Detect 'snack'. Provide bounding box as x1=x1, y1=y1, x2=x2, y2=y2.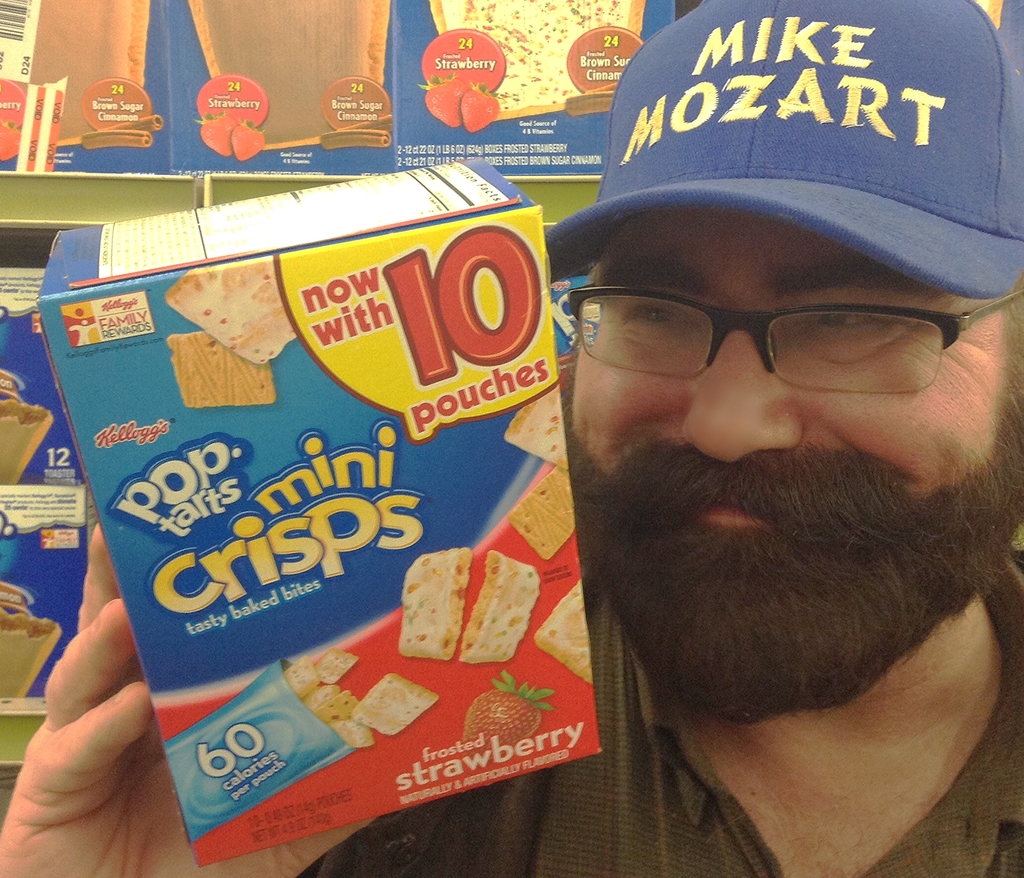
x1=420, y1=0, x2=645, y2=129.
